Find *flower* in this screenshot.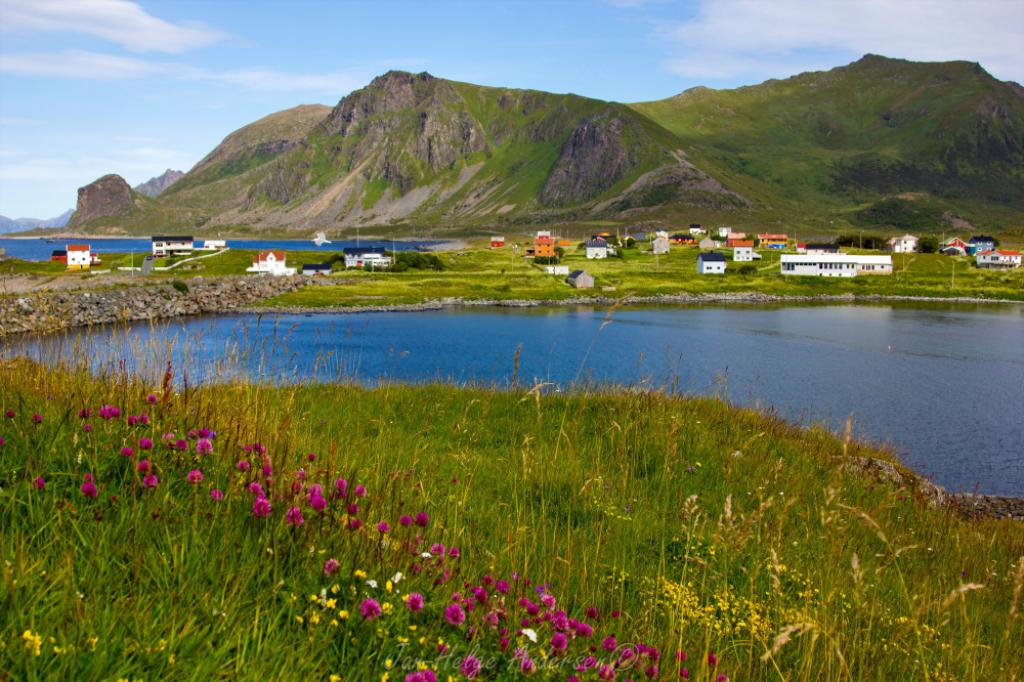
The bounding box for *flower* is <region>33, 412, 41, 426</region>.
